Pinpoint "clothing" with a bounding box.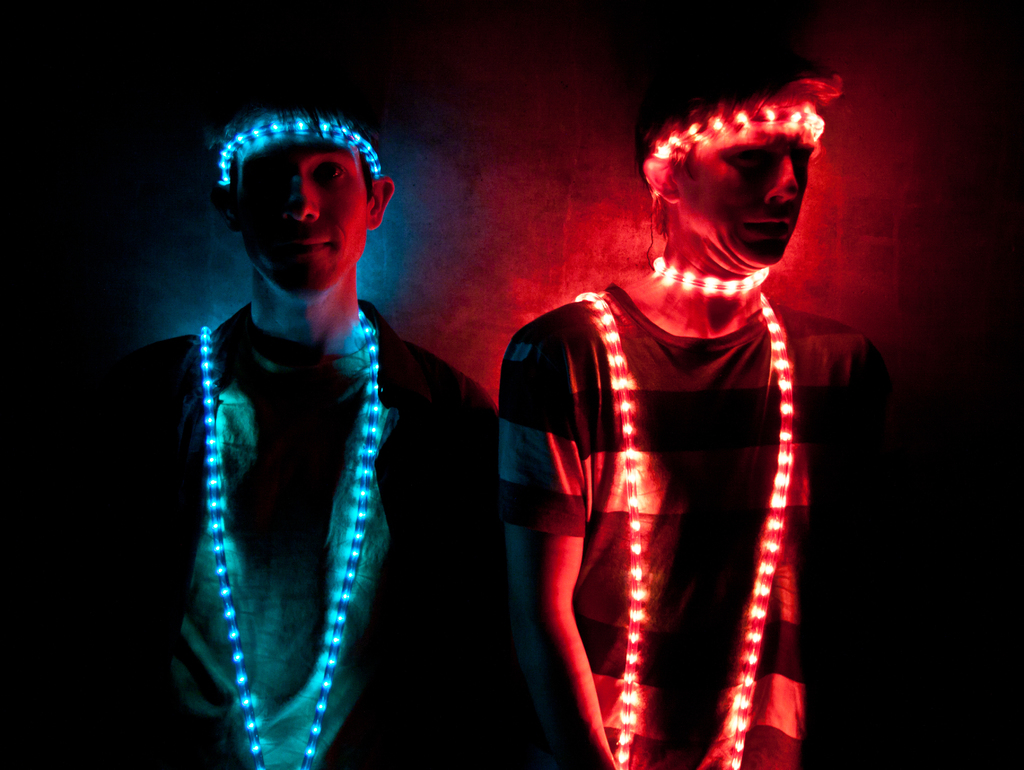
100,296,509,769.
